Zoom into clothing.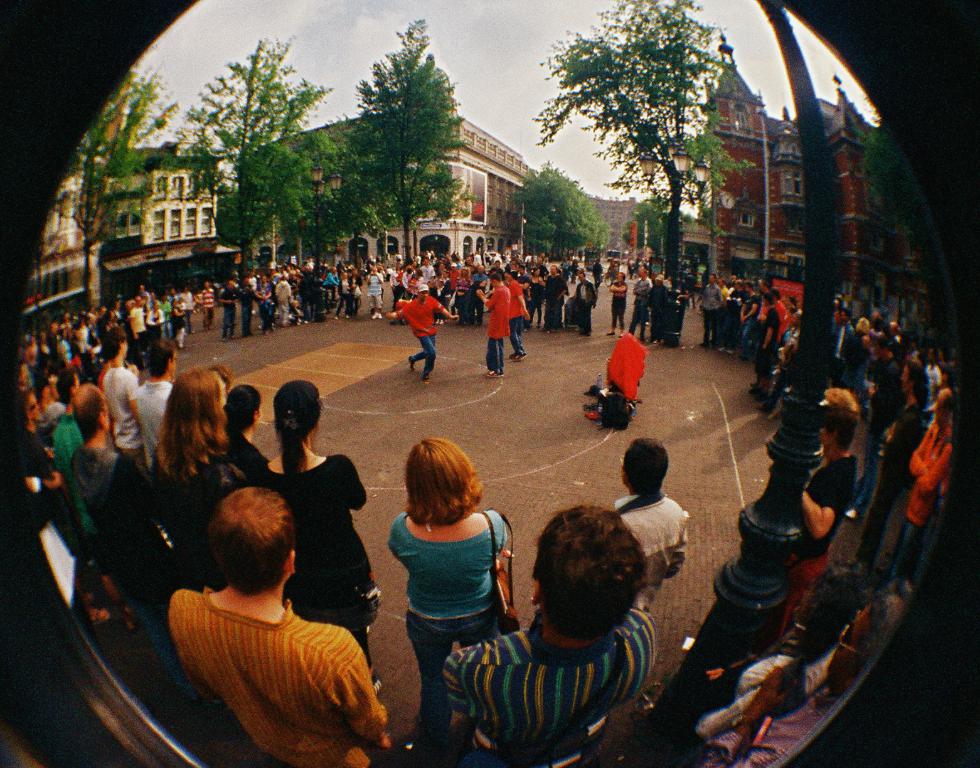
Zoom target: bbox=[612, 487, 688, 620].
